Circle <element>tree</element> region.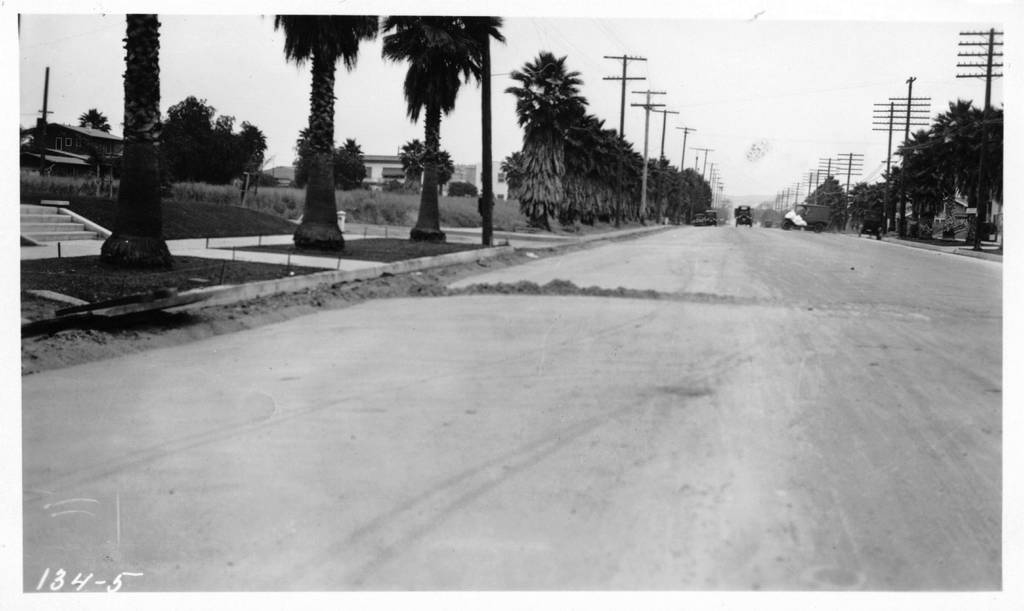
Region: 294,123,310,191.
